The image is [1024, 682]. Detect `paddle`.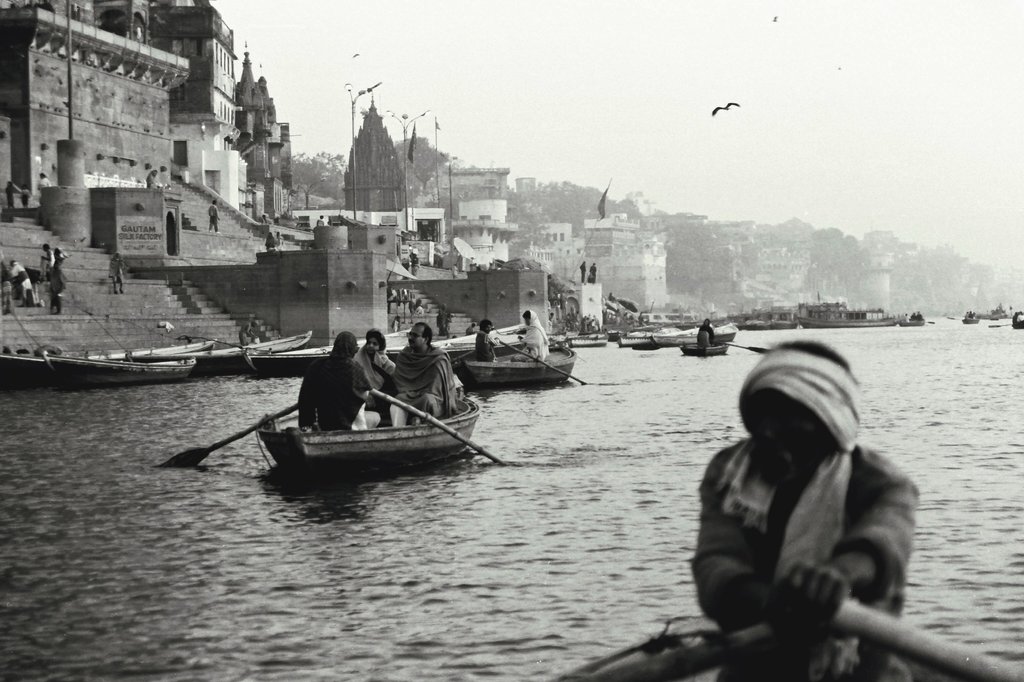
Detection: BBox(154, 399, 302, 468).
